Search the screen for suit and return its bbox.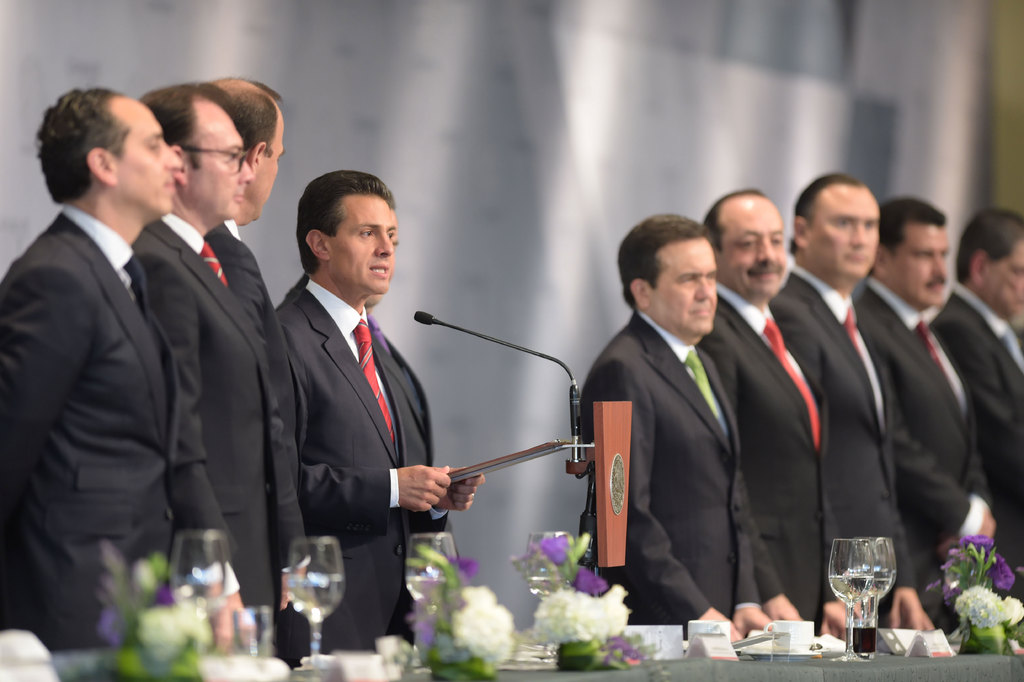
Found: {"x1": 852, "y1": 272, "x2": 989, "y2": 636}.
